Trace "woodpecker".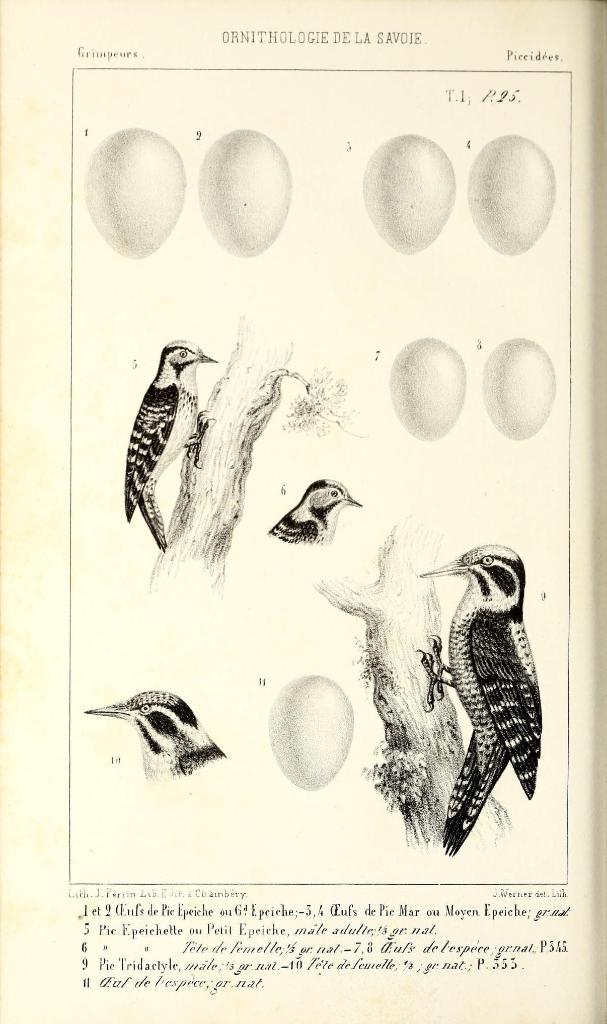
Traced to bbox=[273, 473, 368, 550].
